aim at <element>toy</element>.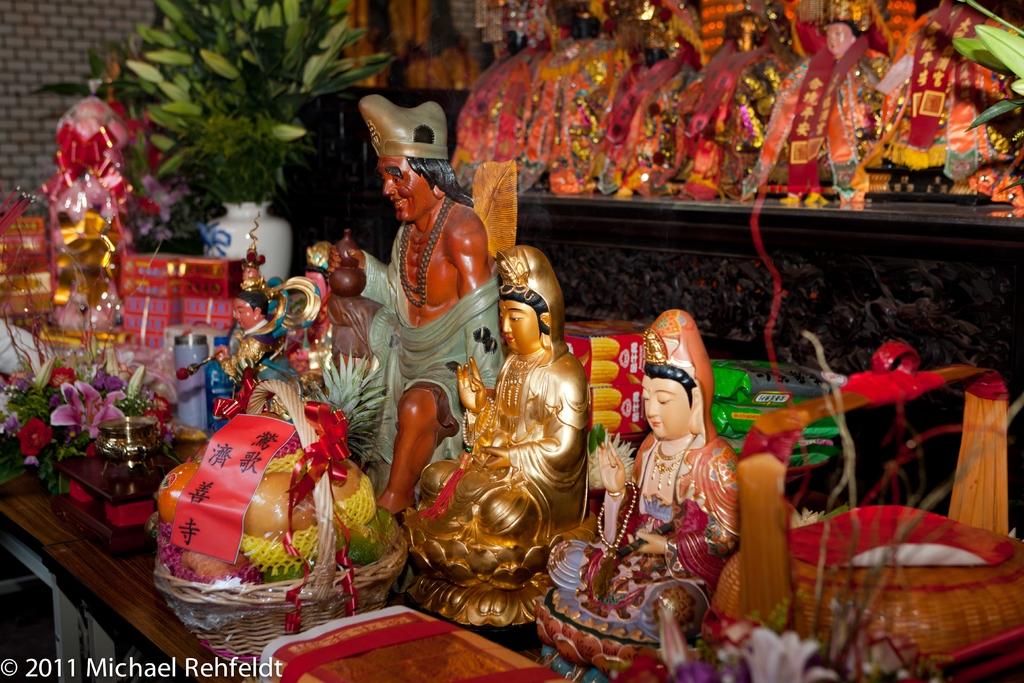
Aimed at <bbox>200, 213, 280, 390</bbox>.
